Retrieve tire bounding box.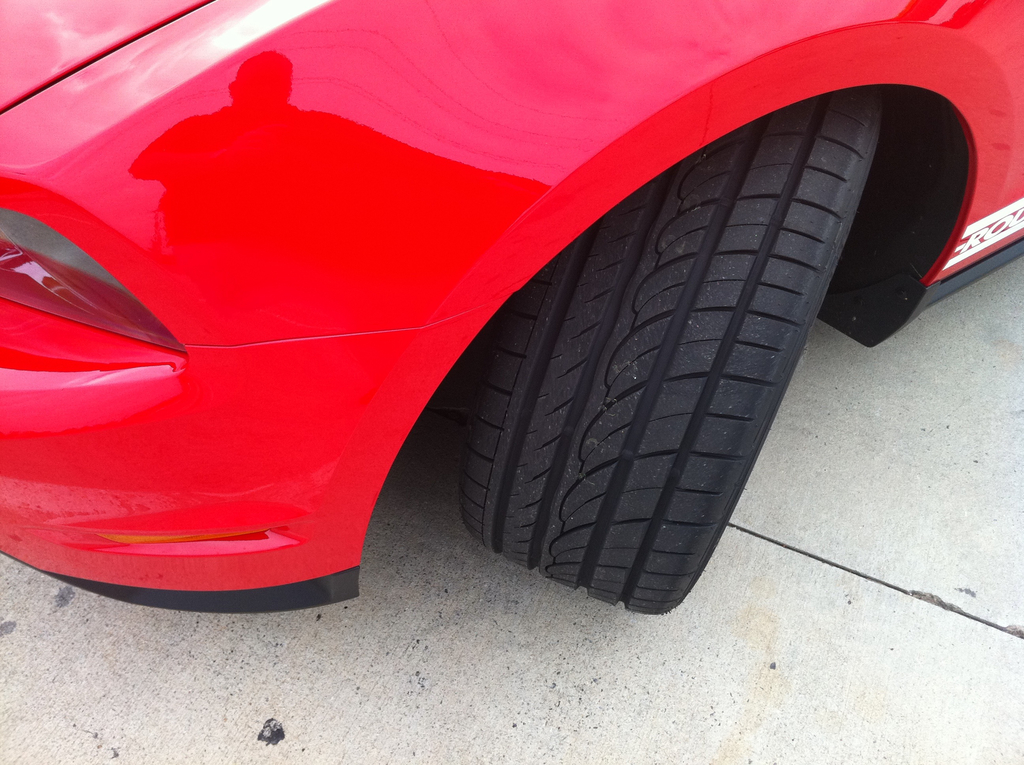
Bounding box: (462, 91, 886, 616).
